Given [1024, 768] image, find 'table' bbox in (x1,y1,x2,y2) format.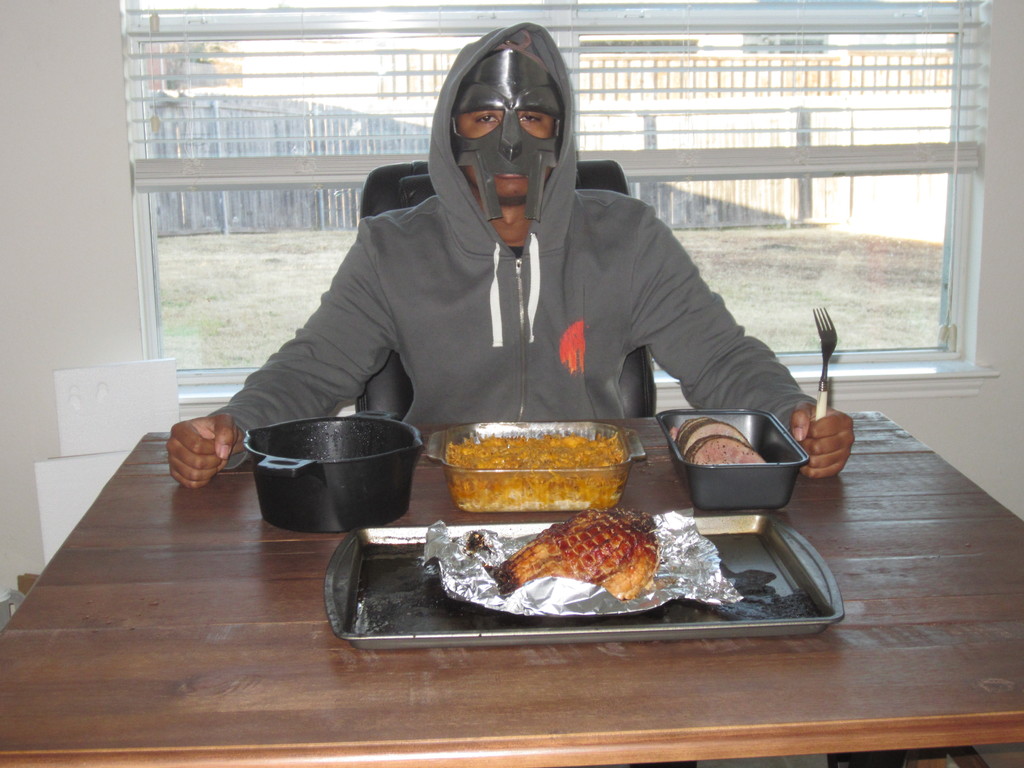
(0,405,1023,767).
